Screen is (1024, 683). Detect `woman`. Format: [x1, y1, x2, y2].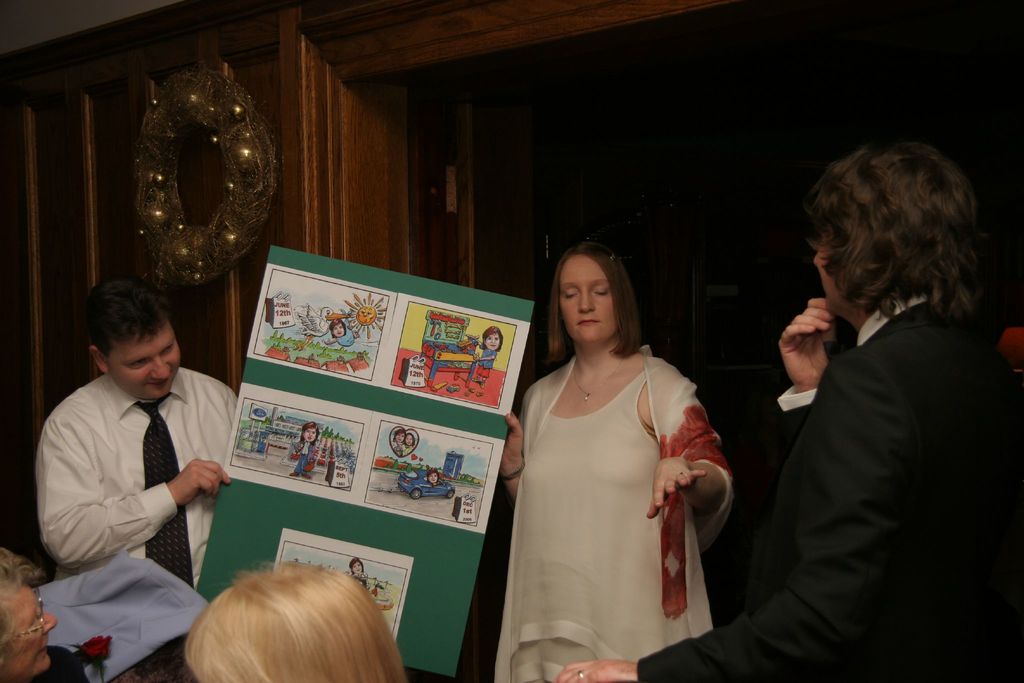
[321, 316, 363, 347].
